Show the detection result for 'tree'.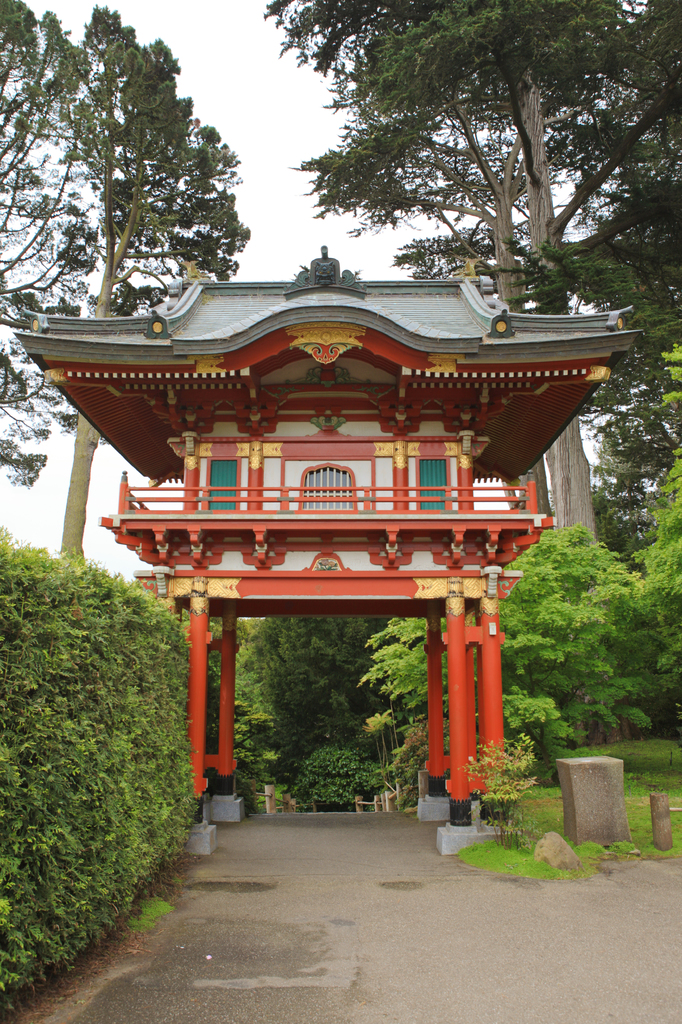
(629,340,681,704).
